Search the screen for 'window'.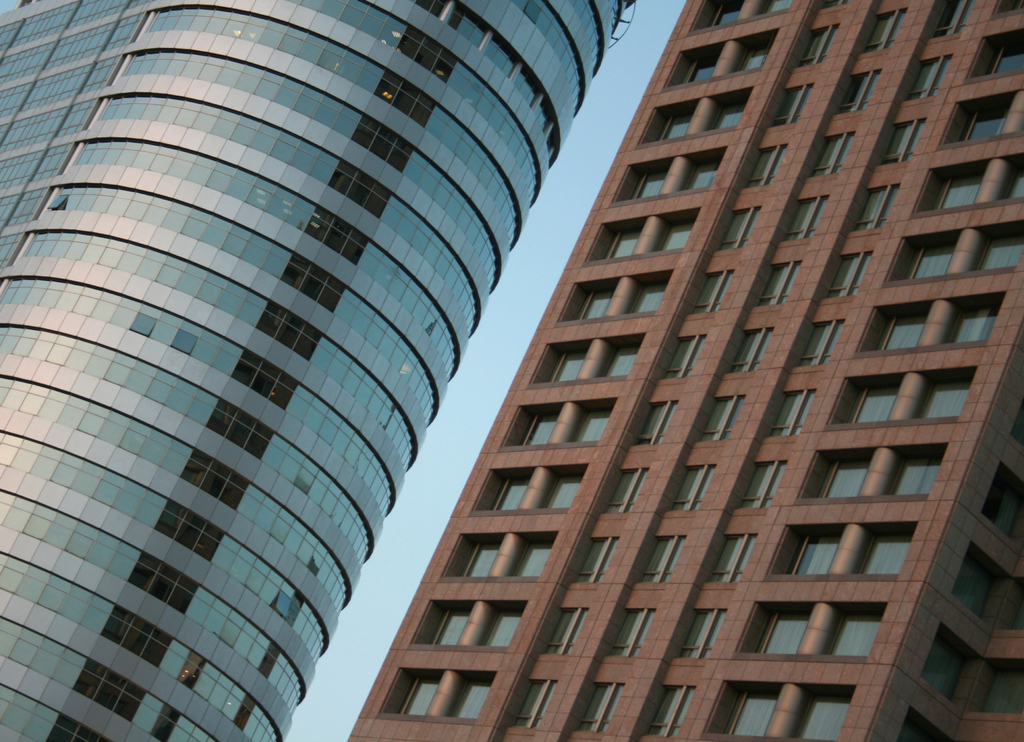
Found at l=573, t=536, r=620, b=584.
